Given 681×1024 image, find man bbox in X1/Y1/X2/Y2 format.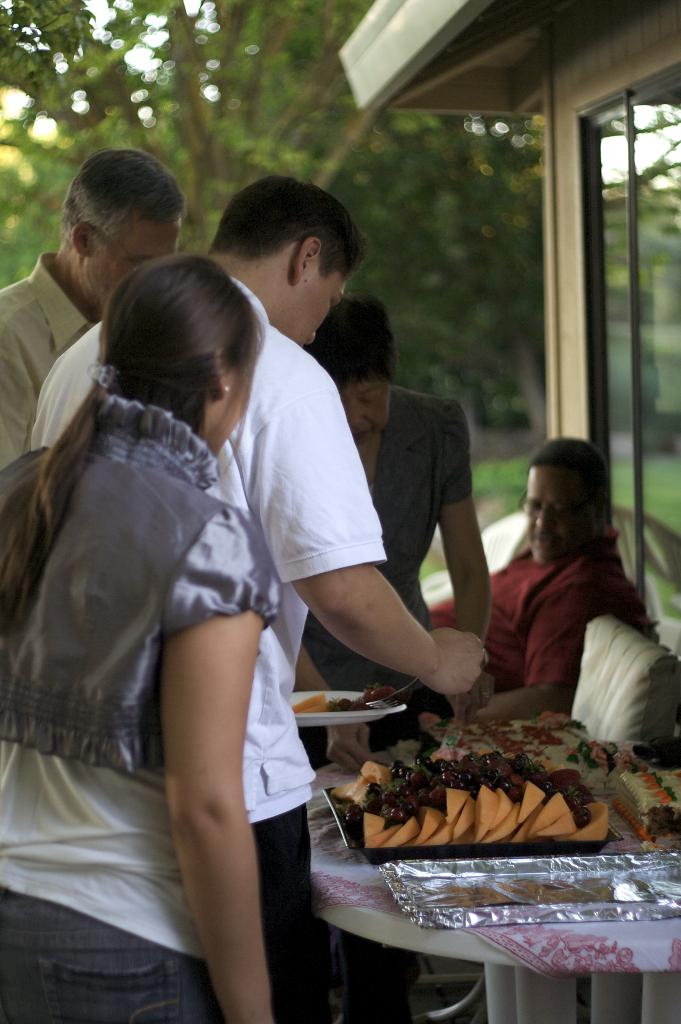
0/147/188/461.
